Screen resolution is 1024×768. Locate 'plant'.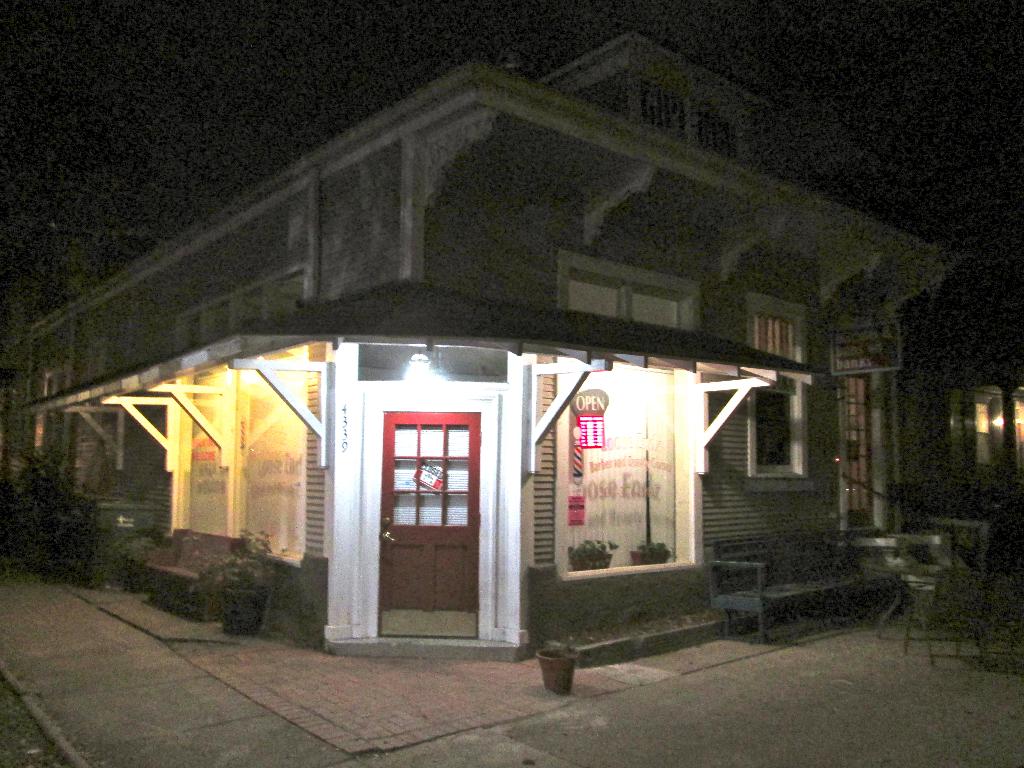
191, 531, 273, 595.
